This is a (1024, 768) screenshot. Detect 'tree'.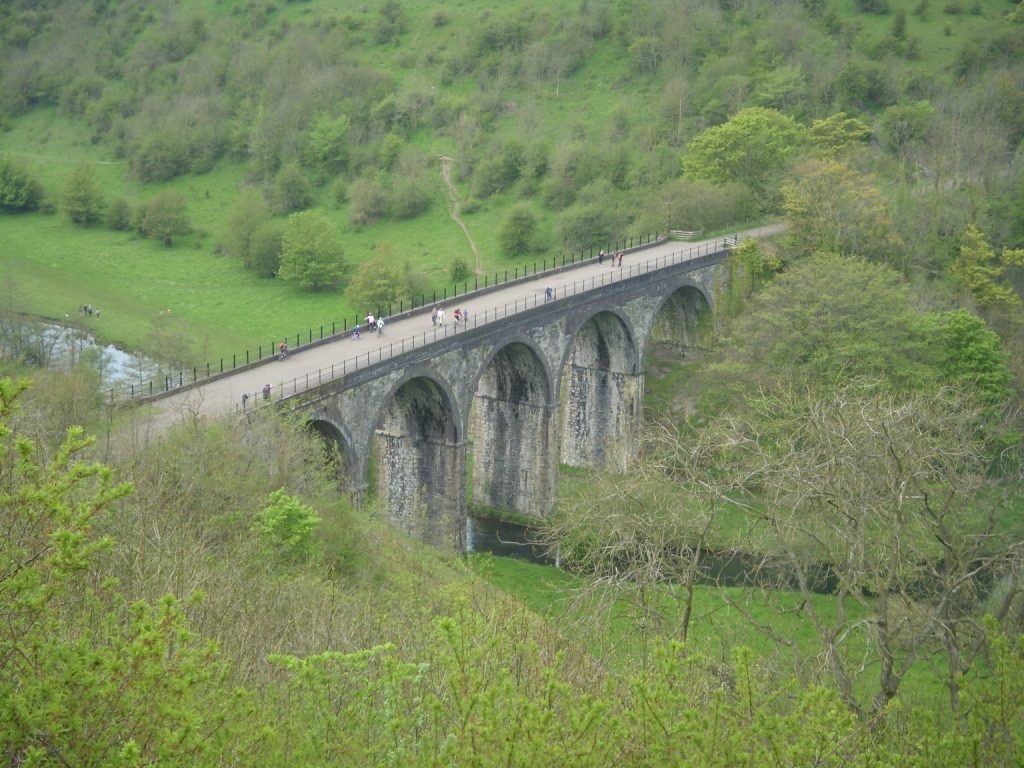
(left=468, top=142, right=546, bottom=200).
